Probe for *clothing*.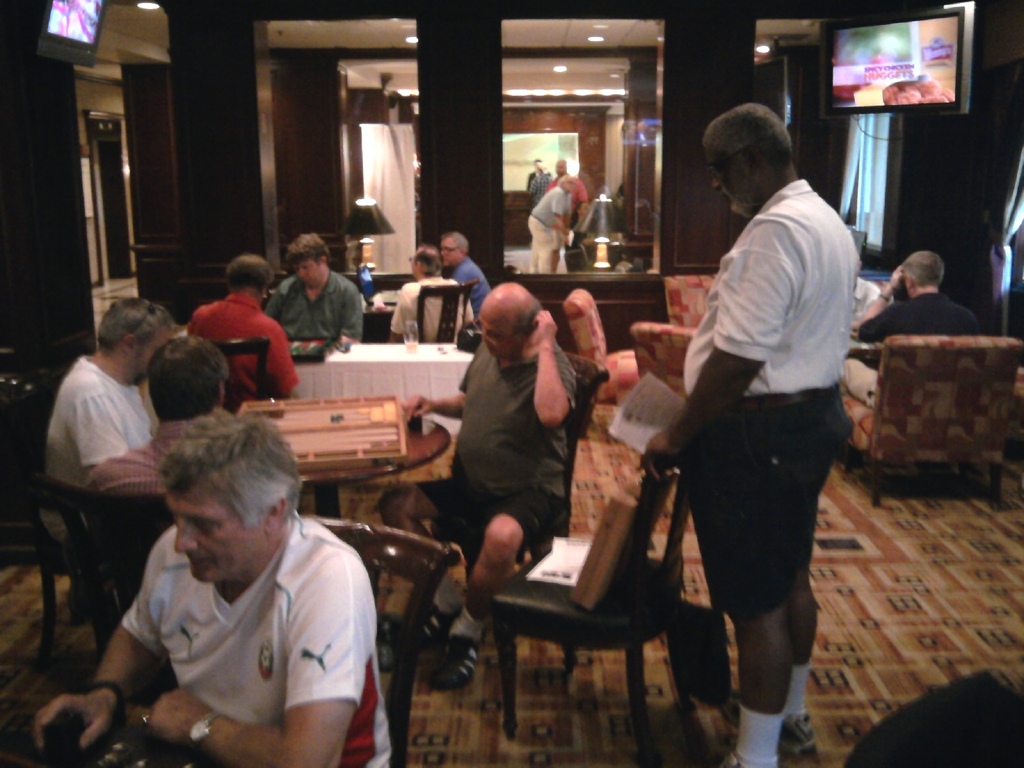
Probe result: bbox=[266, 269, 367, 346].
